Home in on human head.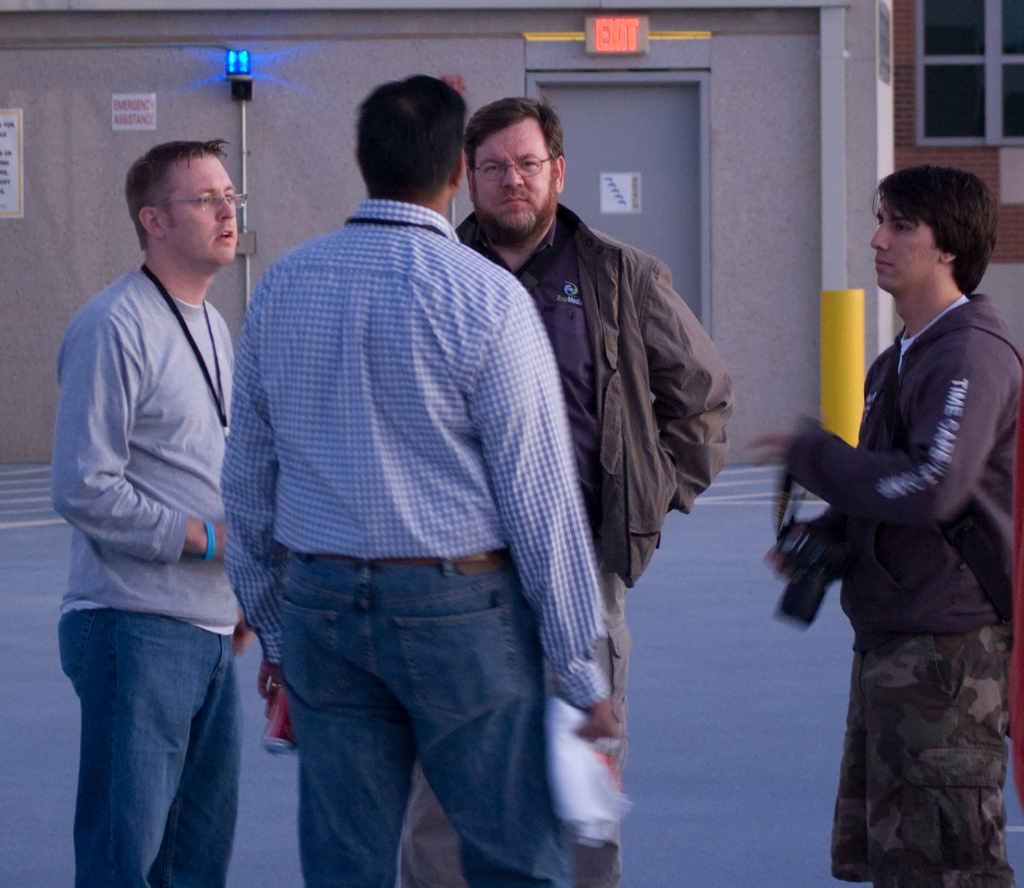
Homed in at locate(352, 73, 459, 211).
